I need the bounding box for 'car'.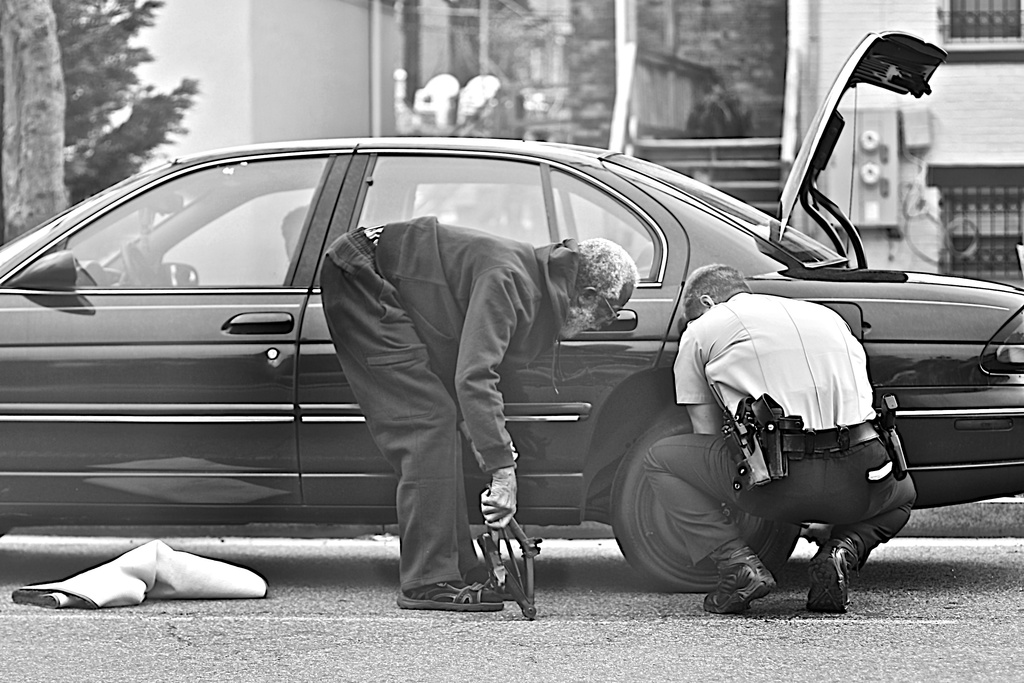
Here it is: rect(0, 22, 1022, 588).
